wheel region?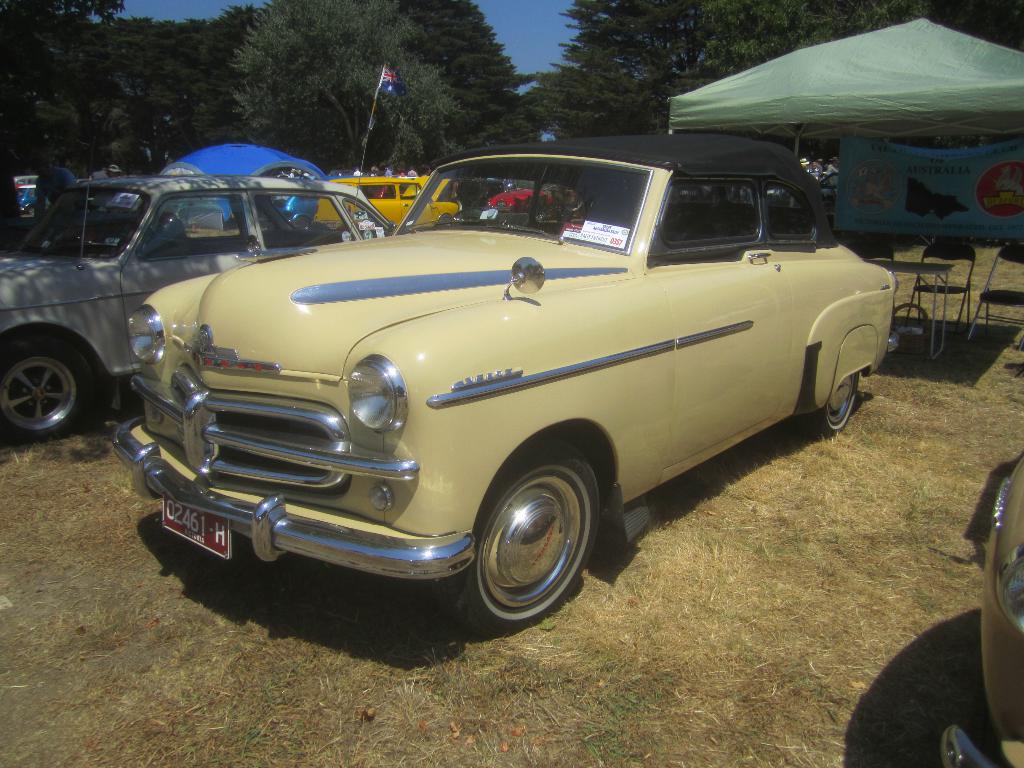
(0, 323, 110, 449)
